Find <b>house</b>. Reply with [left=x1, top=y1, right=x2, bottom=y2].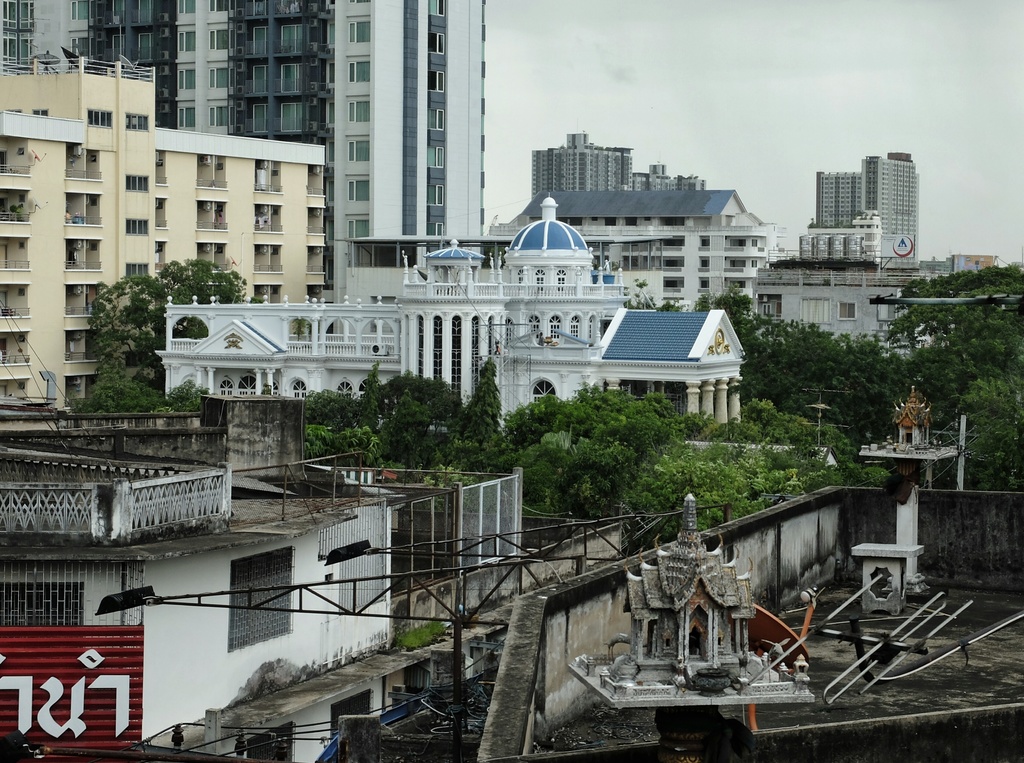
[left=148, top=190, right=753, bottom=429].
